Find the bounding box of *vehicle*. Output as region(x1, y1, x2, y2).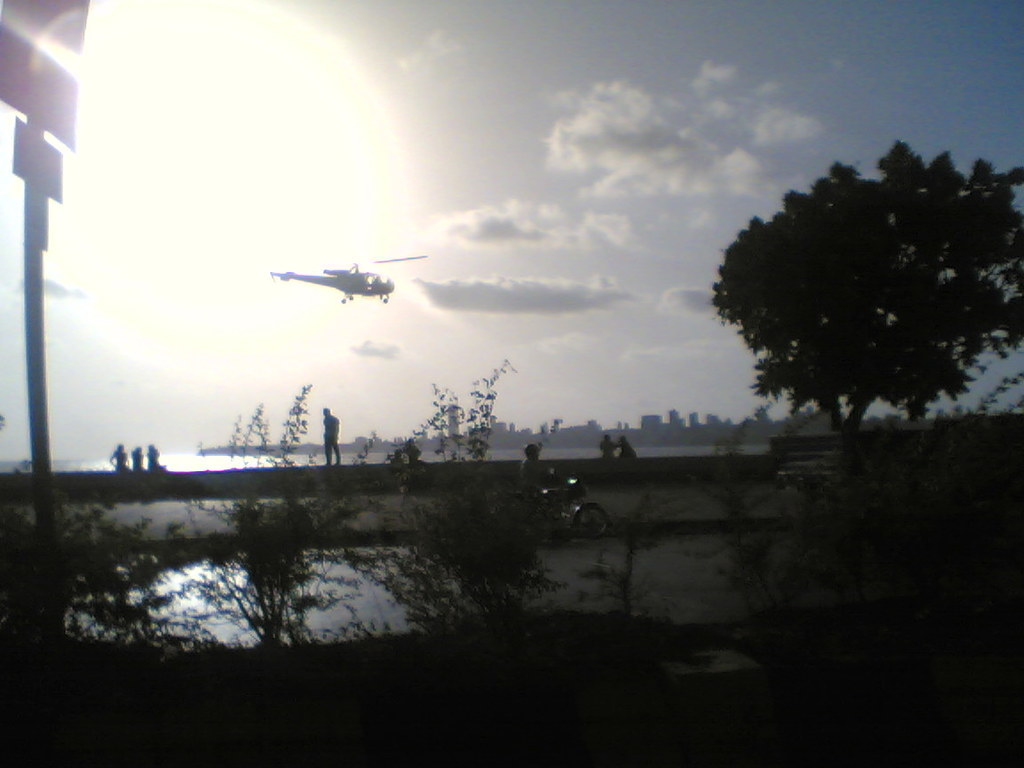
region(268, 233, 407, 303).
